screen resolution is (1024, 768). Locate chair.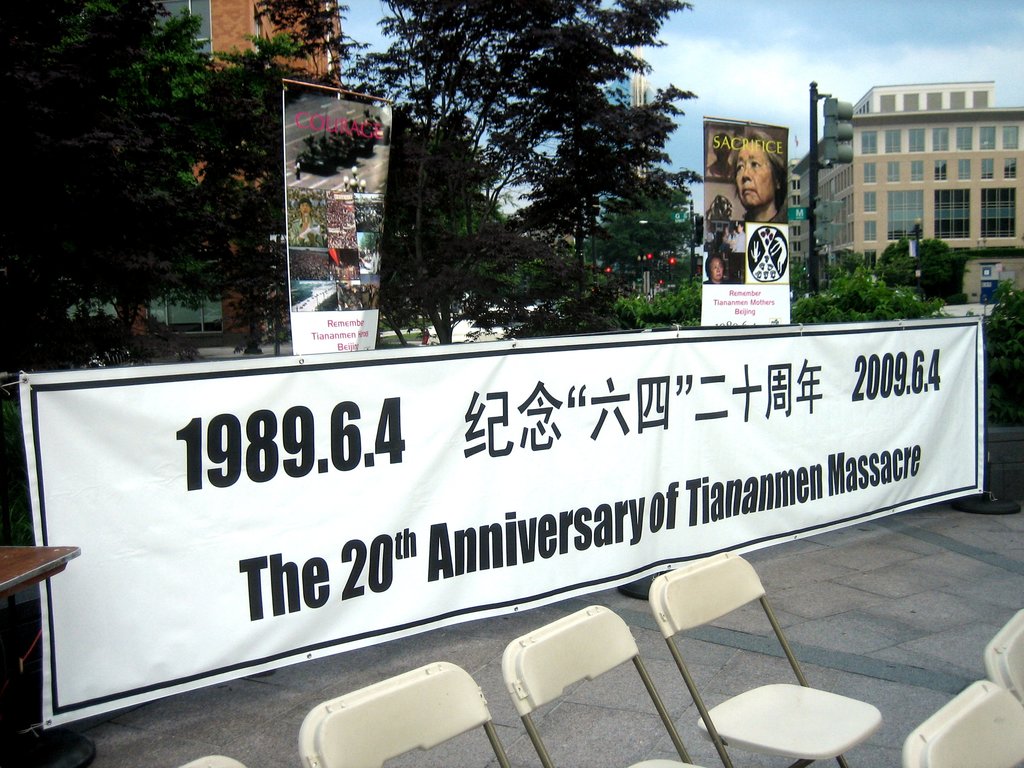
Rect(646, 549, 882, 767).
